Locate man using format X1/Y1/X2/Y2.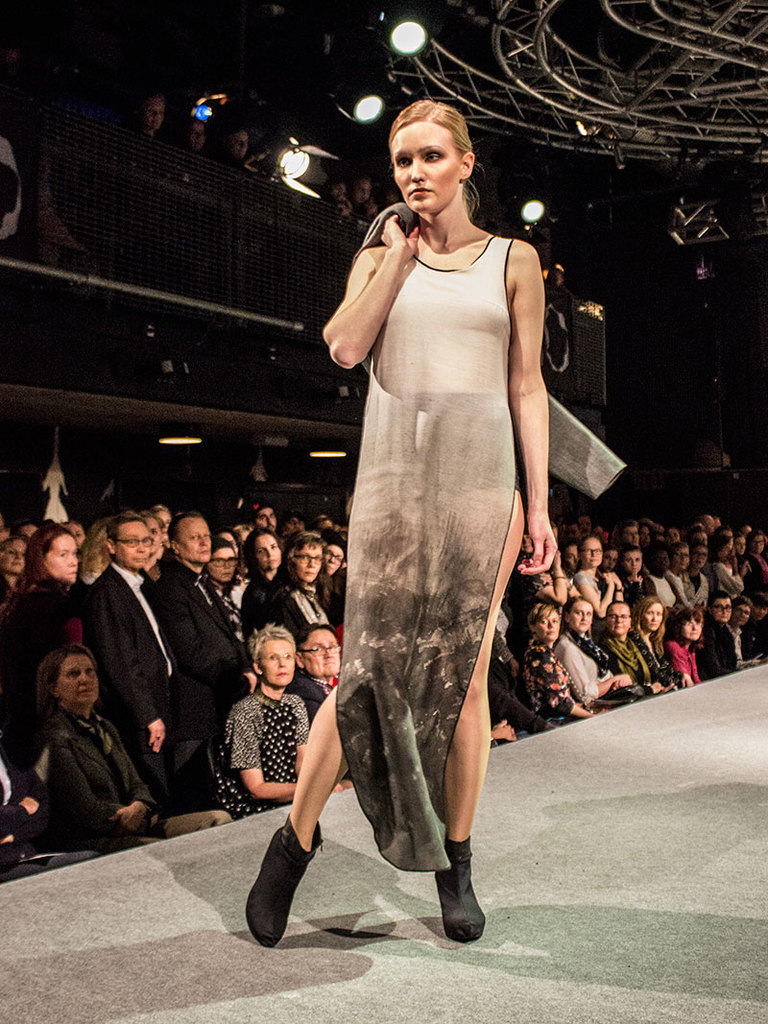
324/534/348/599.
